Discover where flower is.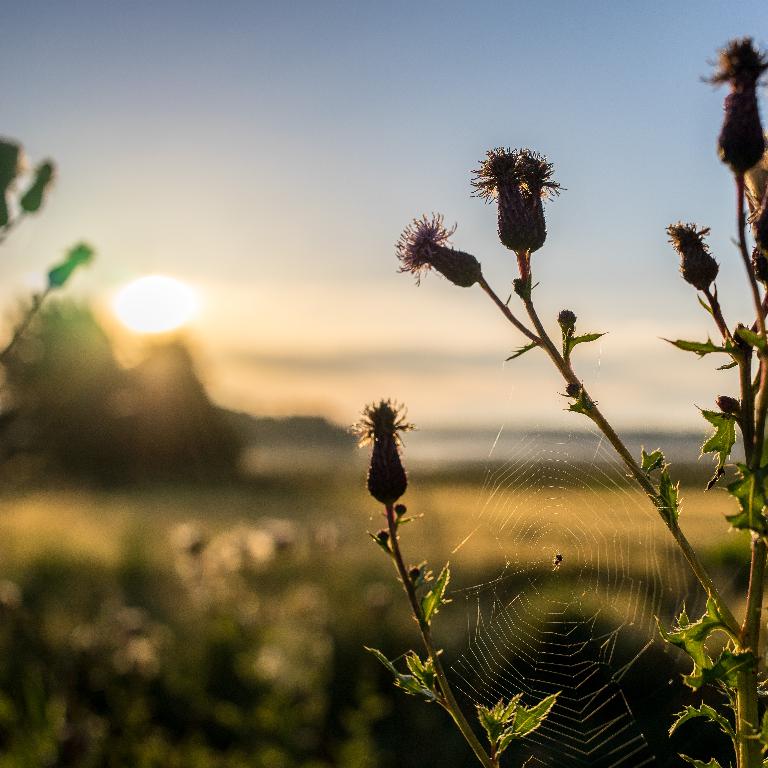
Discovered at locate(403, 192, 486, 286).
